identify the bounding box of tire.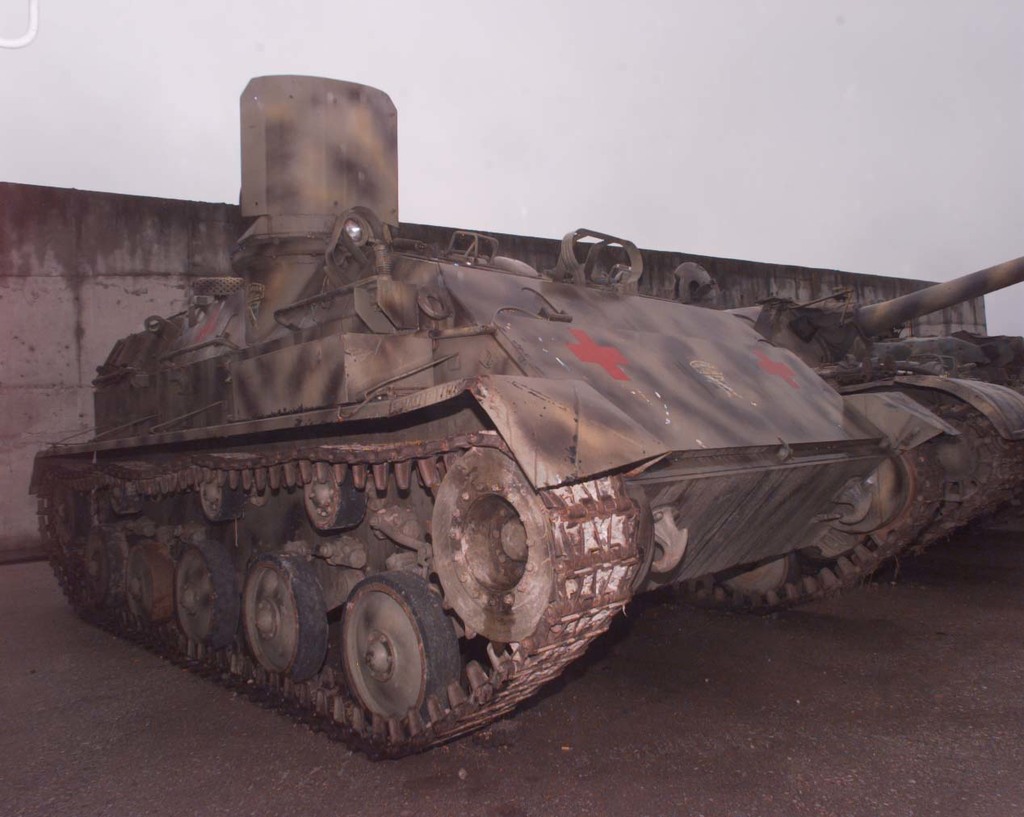
<bbox>174, 530, 253, 645</bbox>.
